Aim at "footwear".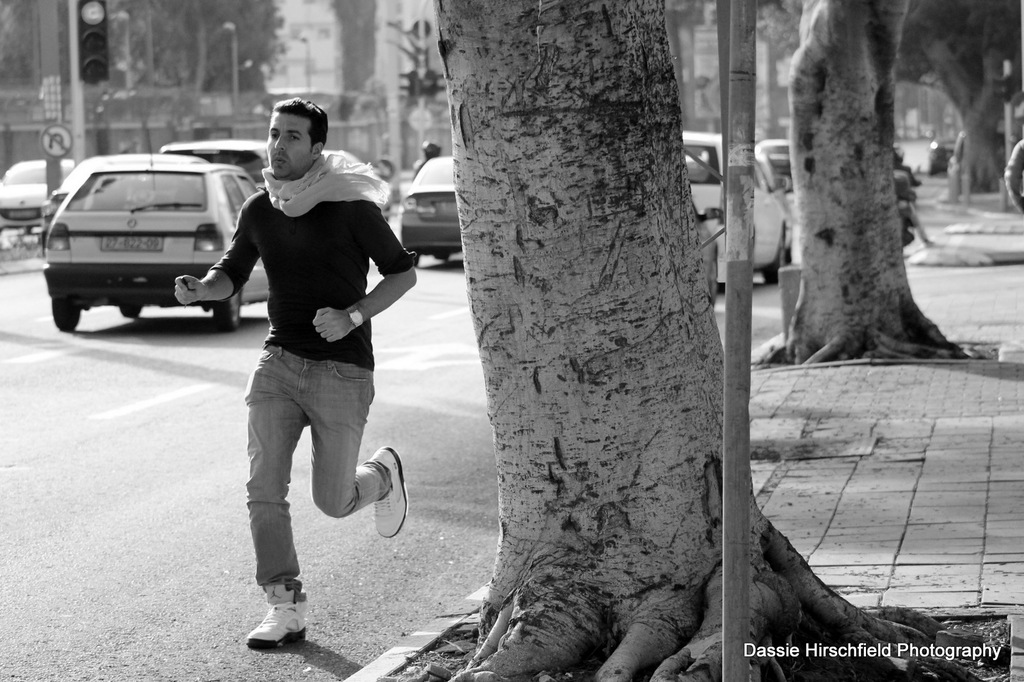
Aimed at 247:580:308:651.
